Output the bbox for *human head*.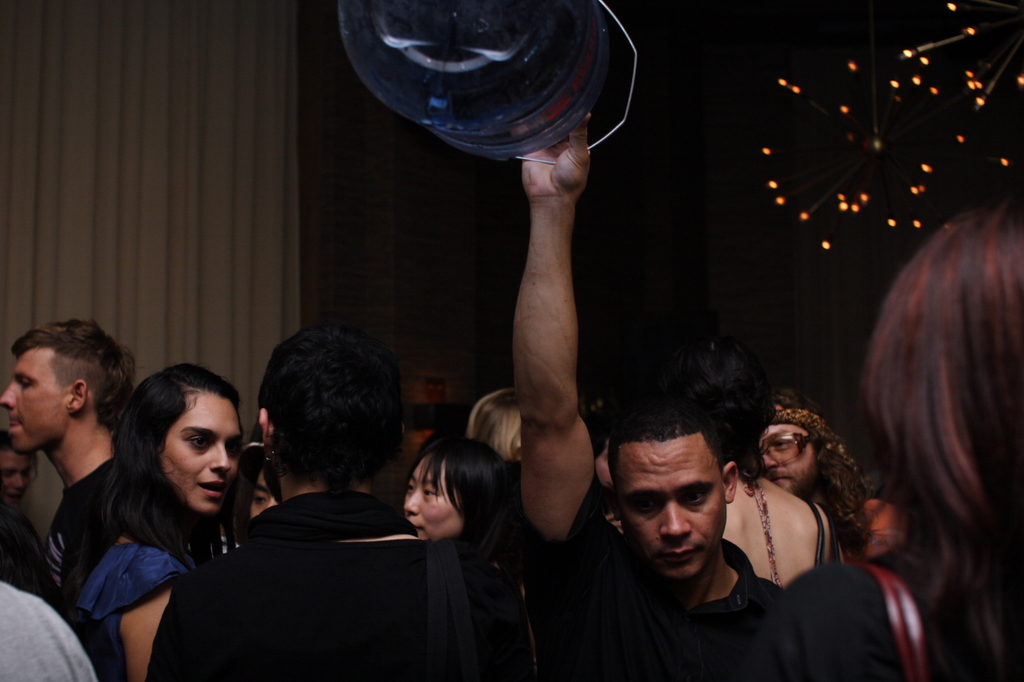
<box>616,404,760,581</box>.
